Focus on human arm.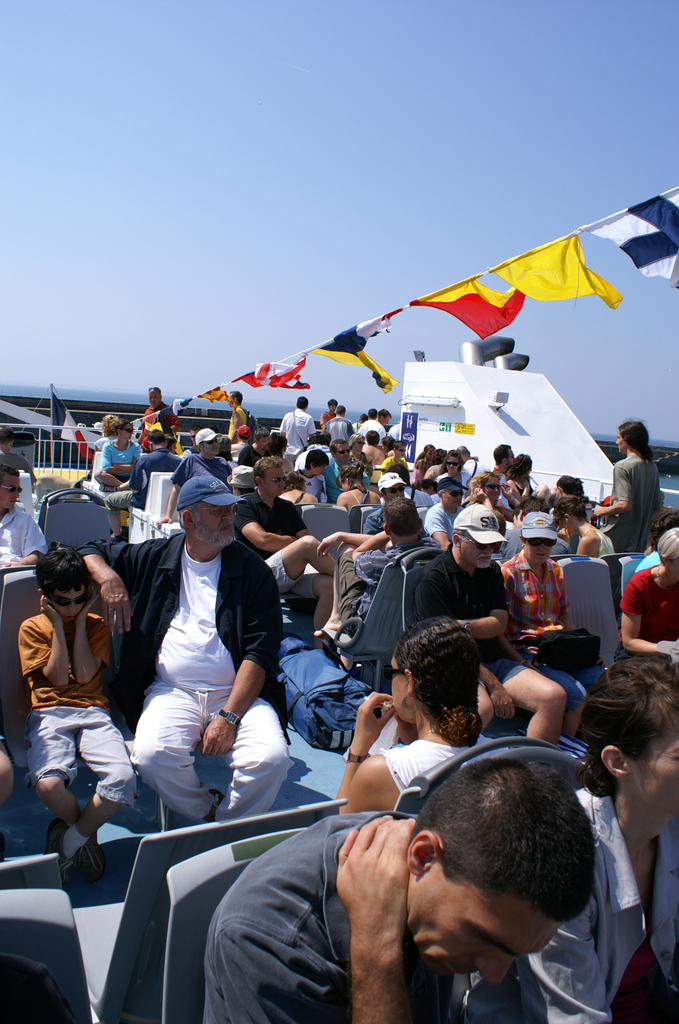
Focused at crop(199, 560, 282, 767).
